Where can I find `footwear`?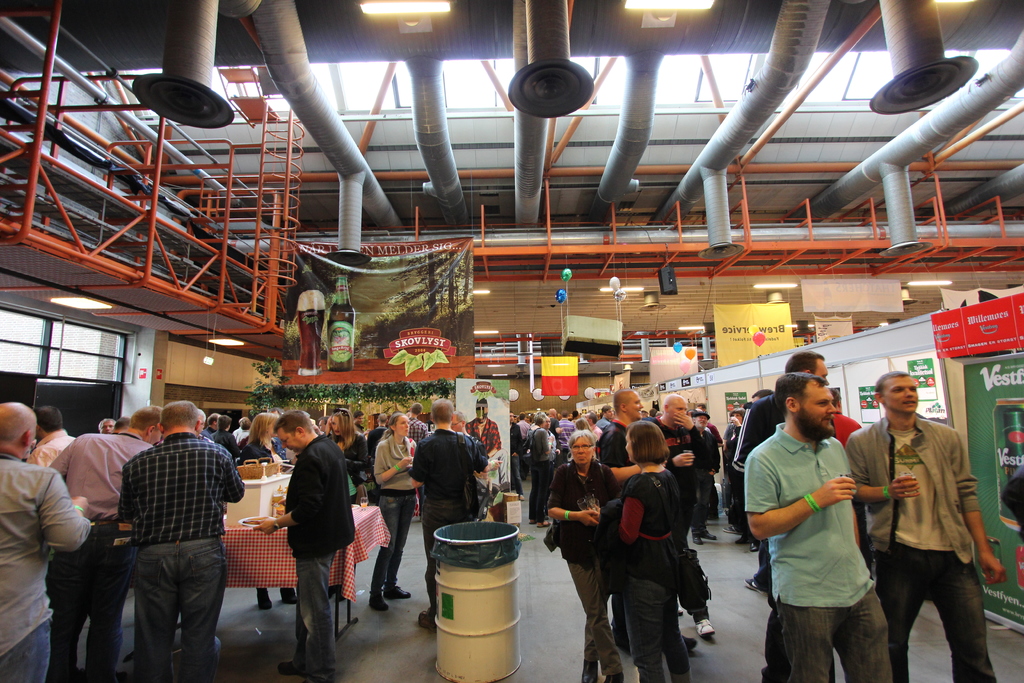
You can find it at region(696, 620, 716, 638).
